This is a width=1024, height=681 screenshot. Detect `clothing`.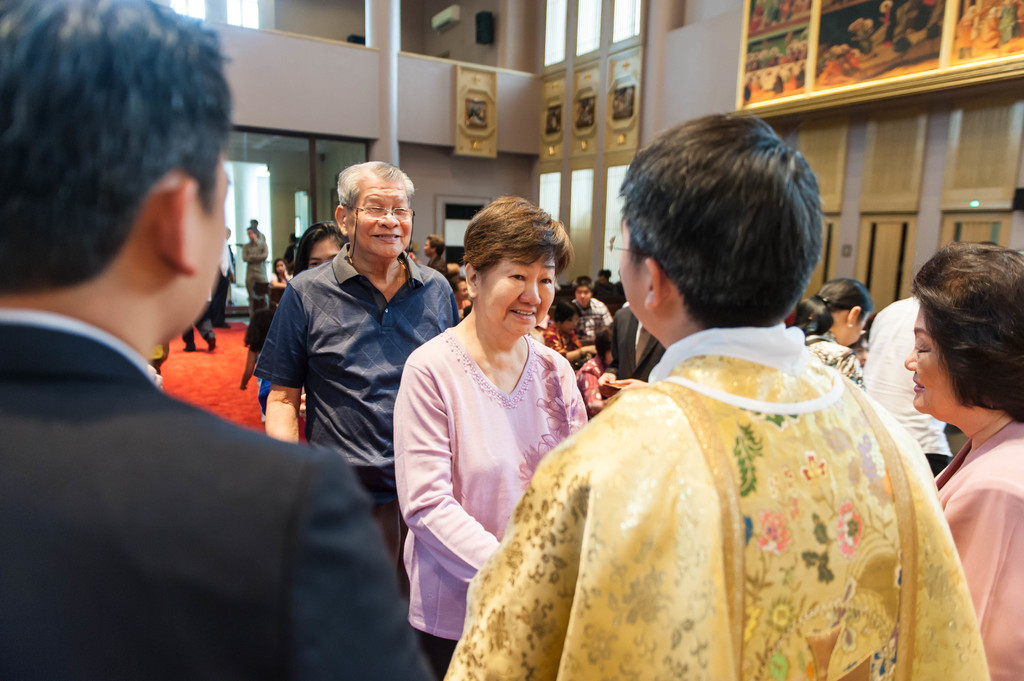
box=[0, 310, 429, 680].
